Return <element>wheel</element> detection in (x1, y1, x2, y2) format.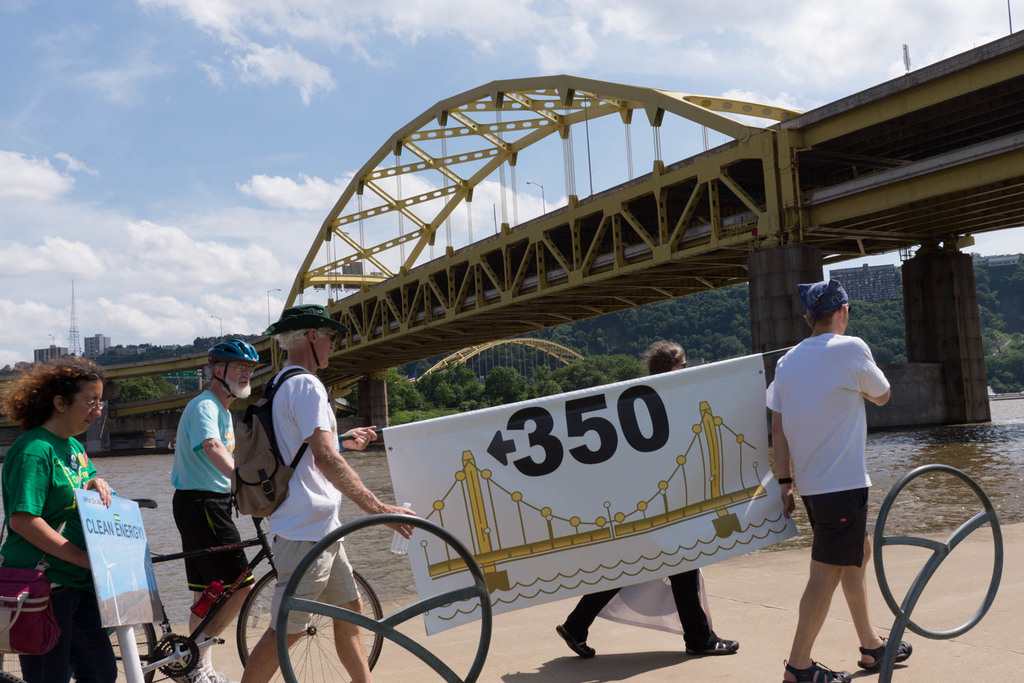
(0, 620, 157, 682).
